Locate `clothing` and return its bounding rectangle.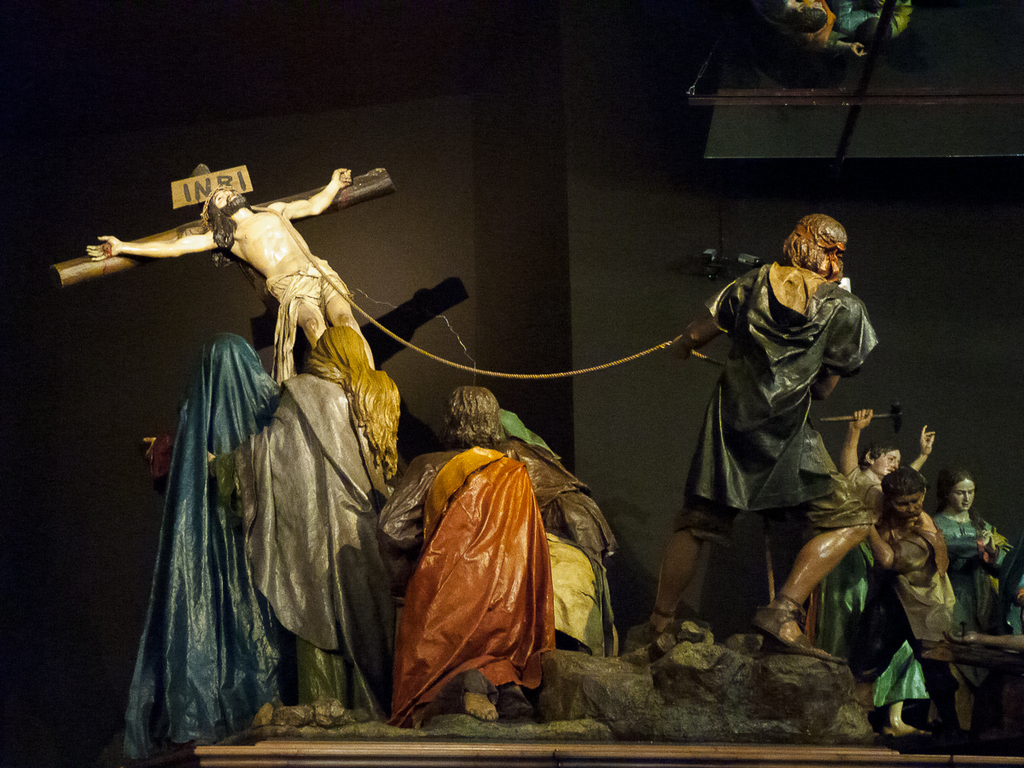
x1=381 y1=432 x2=560 y2=697.
